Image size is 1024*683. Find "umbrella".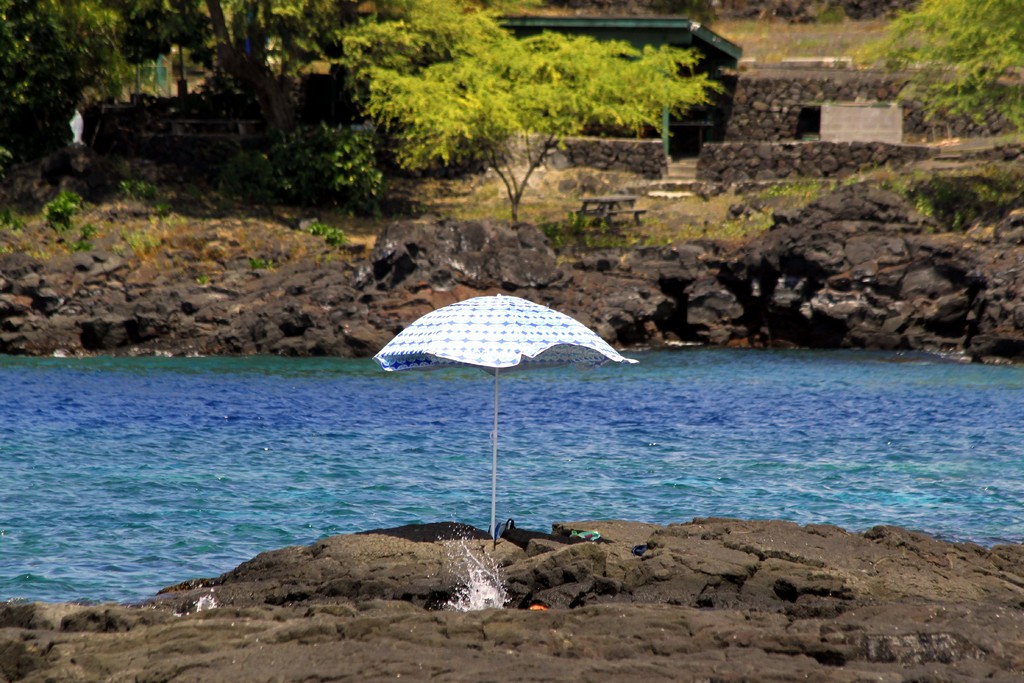
l=373, t=294, r=641, b=539.
